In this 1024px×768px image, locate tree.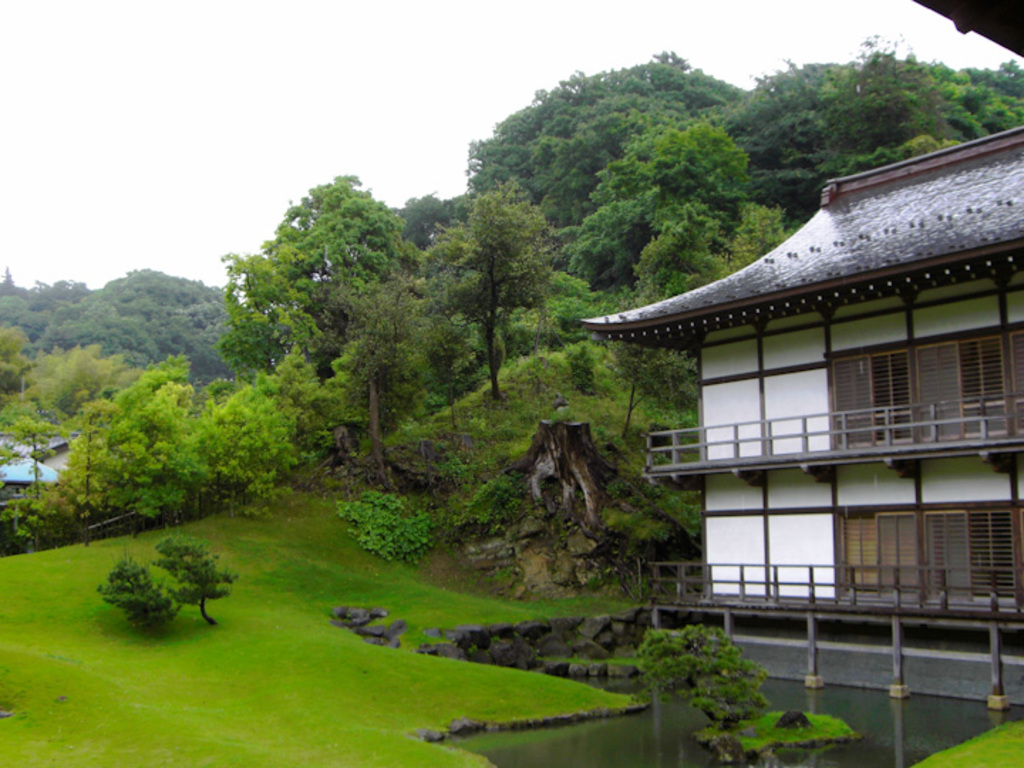
Bounding box: (149,535,240,630).
